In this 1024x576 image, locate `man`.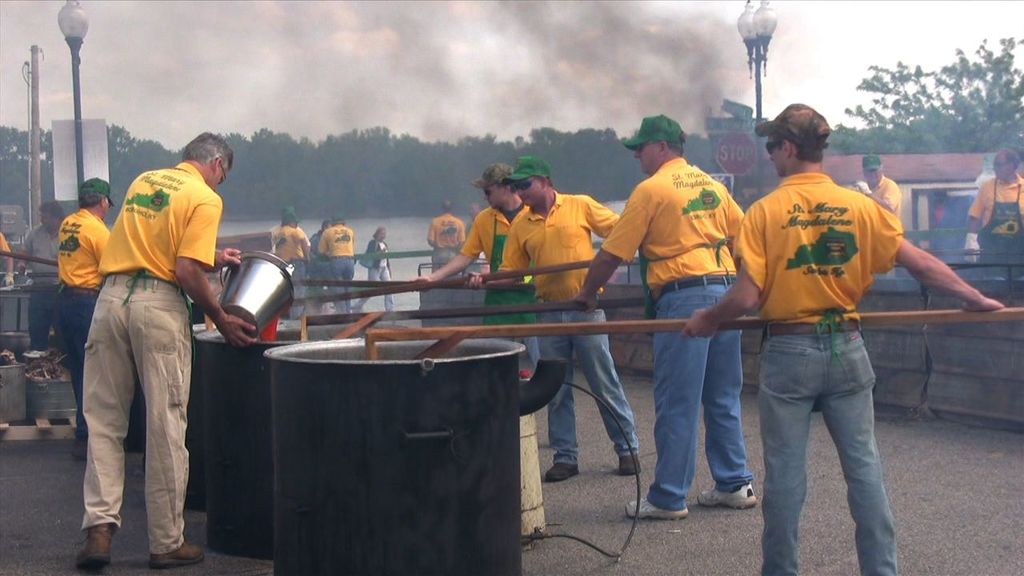
Bounding box: locate(316, 211, 358, 312).
